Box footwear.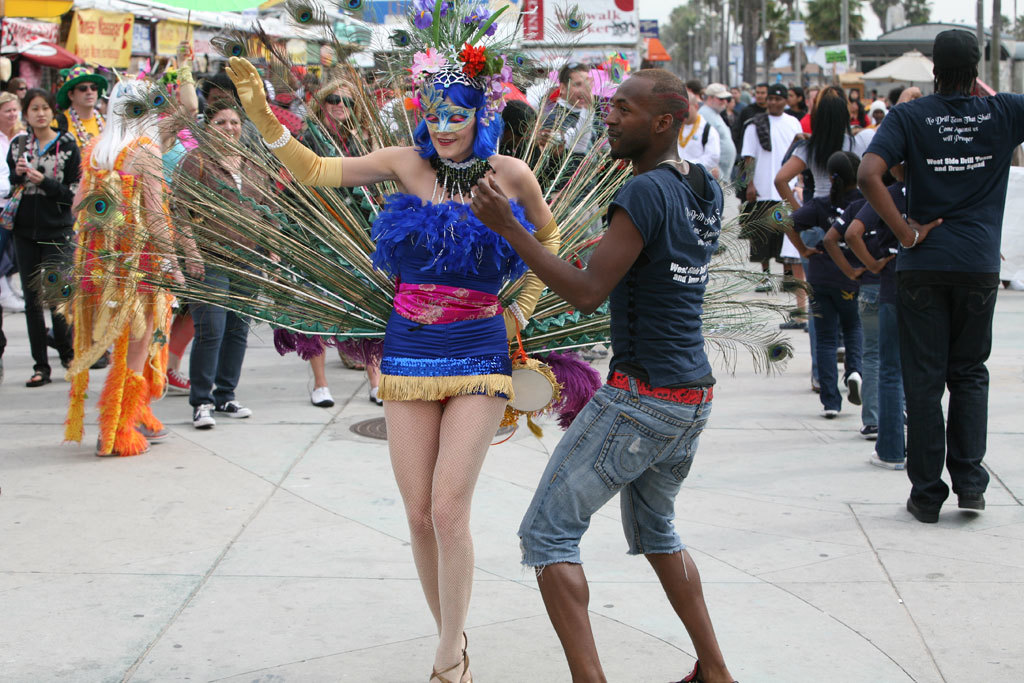
<box>358,372,385,397</box>.
